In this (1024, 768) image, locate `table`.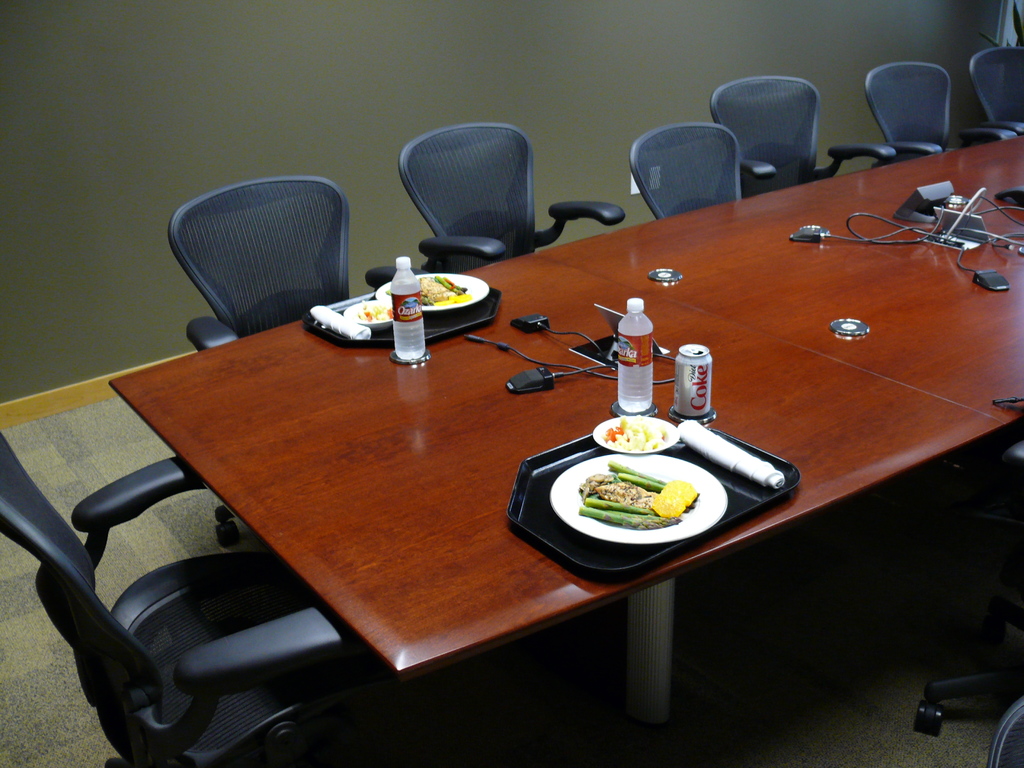
Bounding box: 305,134,1023,725.
